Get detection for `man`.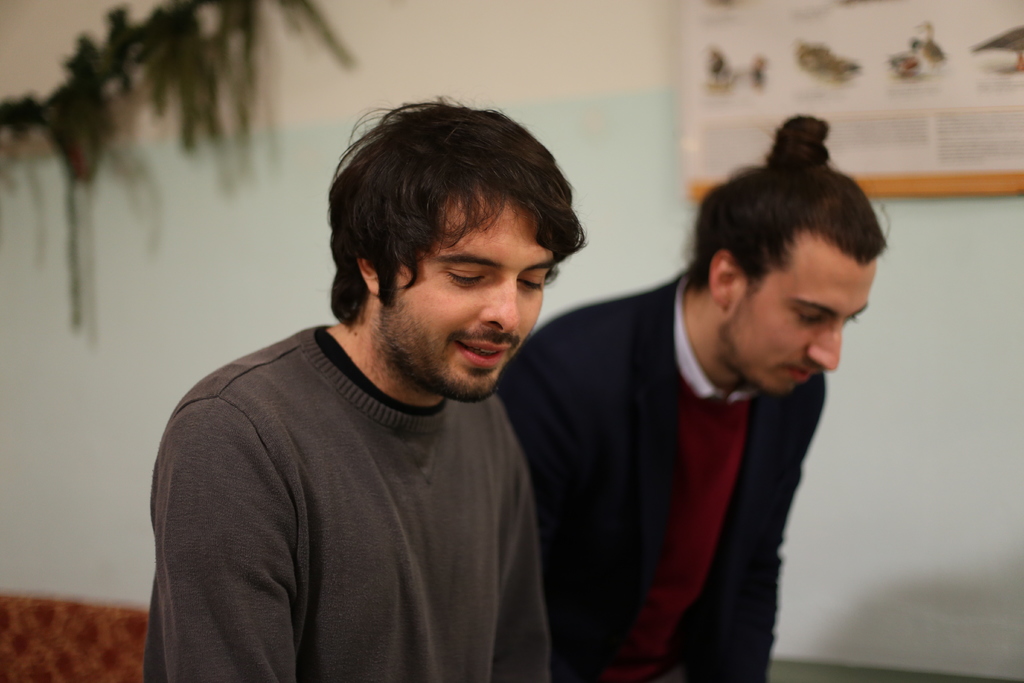
Detection: [left=503, top=114, right=900, bottom=682].
